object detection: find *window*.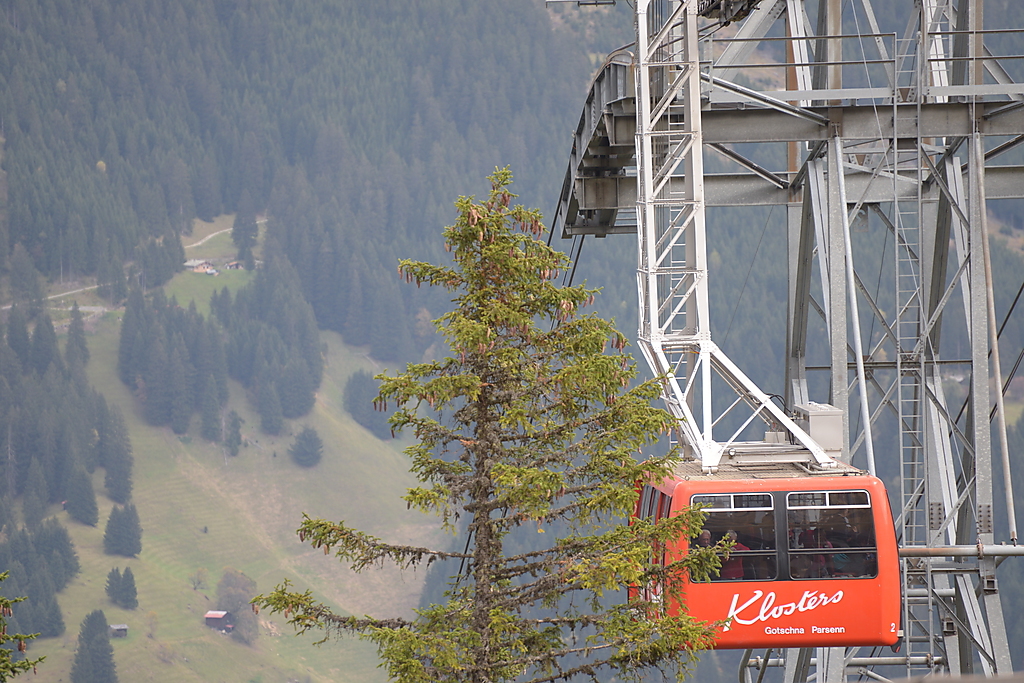
(left=785, top=490, right=879, bottom=580).
